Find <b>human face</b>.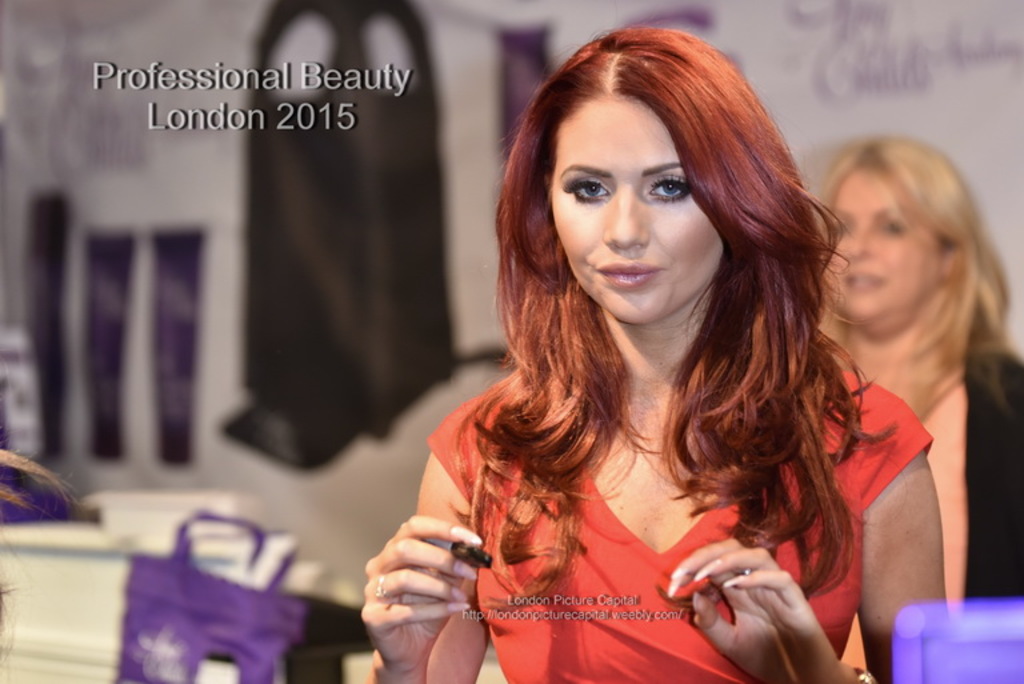
select_region(552, 89, 720, 320).
